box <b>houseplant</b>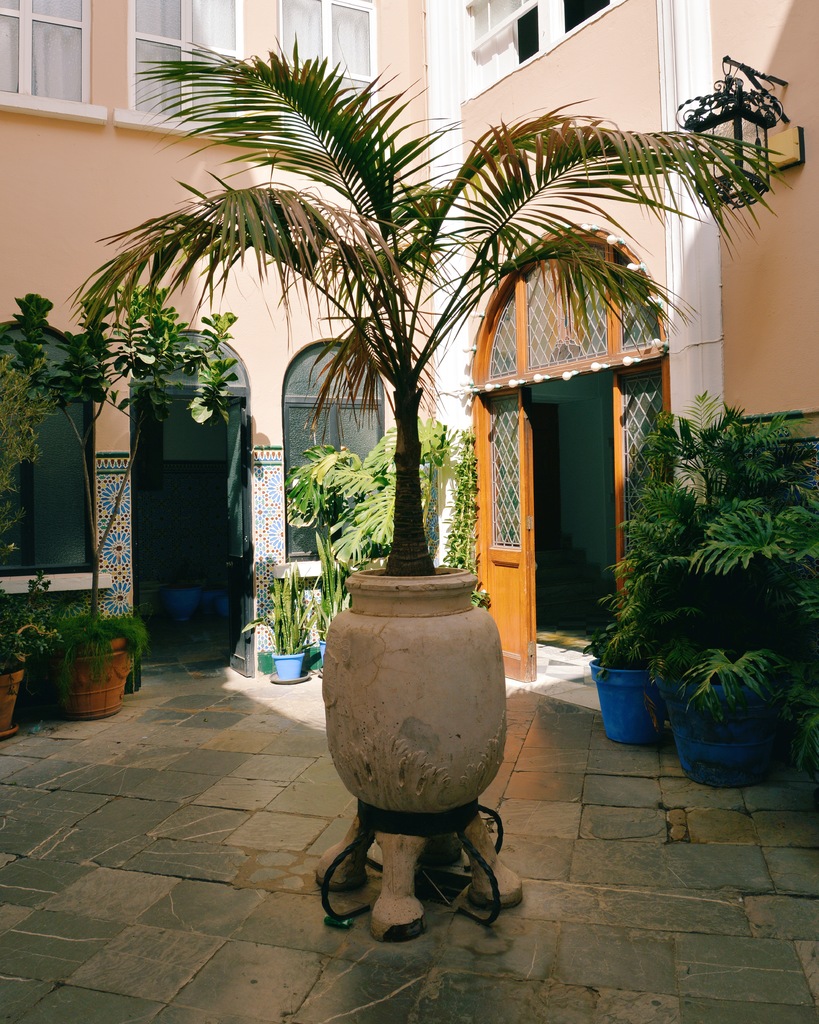
region(731, 419, 815, 785)
